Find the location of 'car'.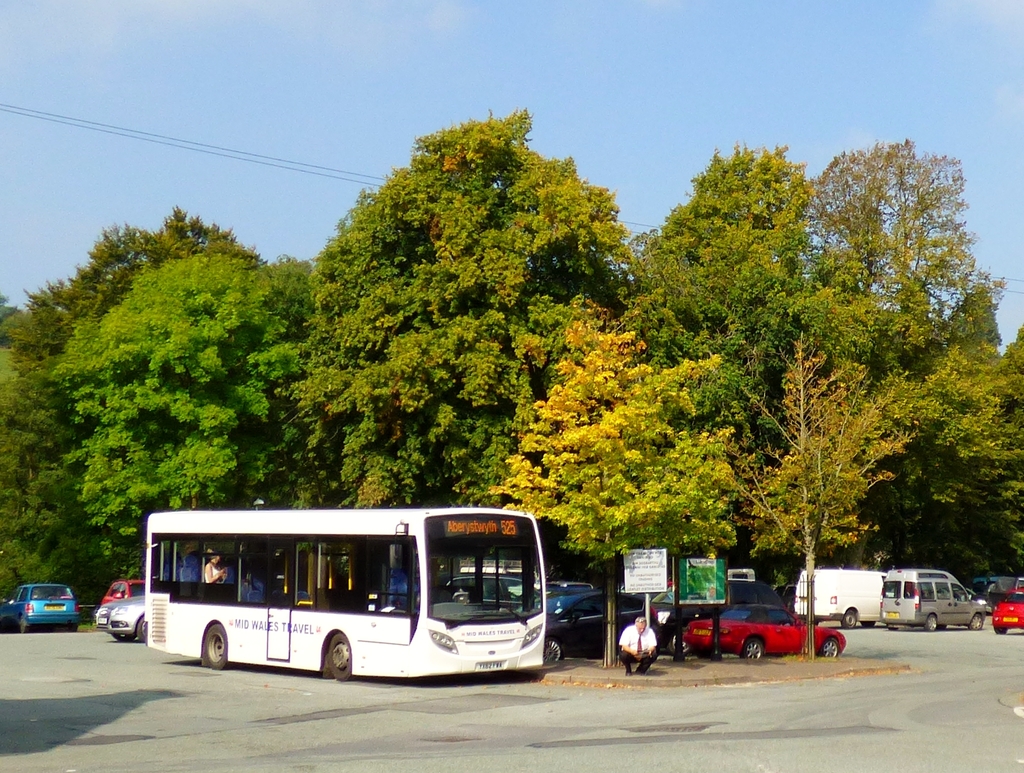
Location: 991:591:1023:637.
